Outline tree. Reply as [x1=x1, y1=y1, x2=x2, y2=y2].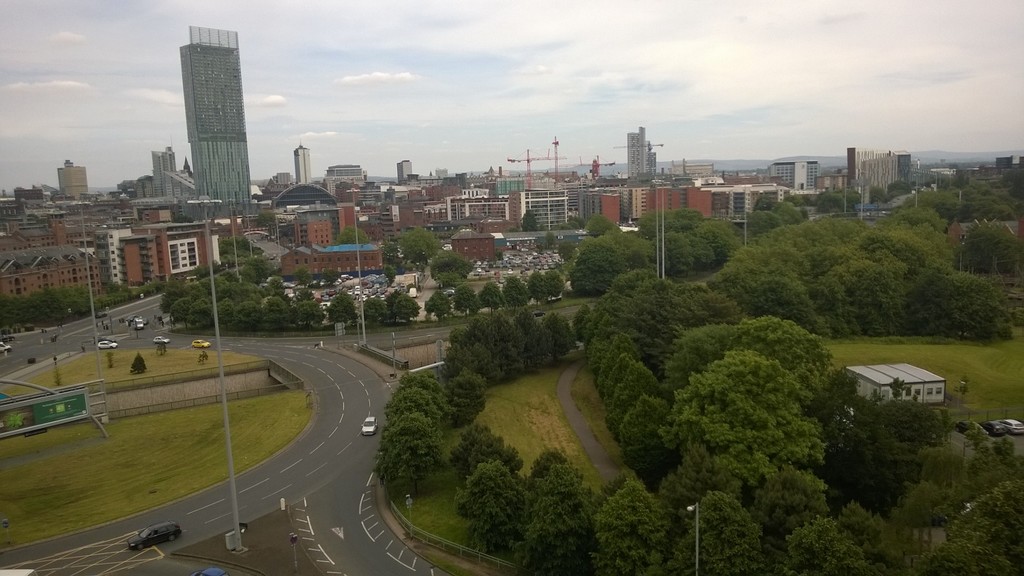
[x1=835, y1=500, x2=886, y2=566].
